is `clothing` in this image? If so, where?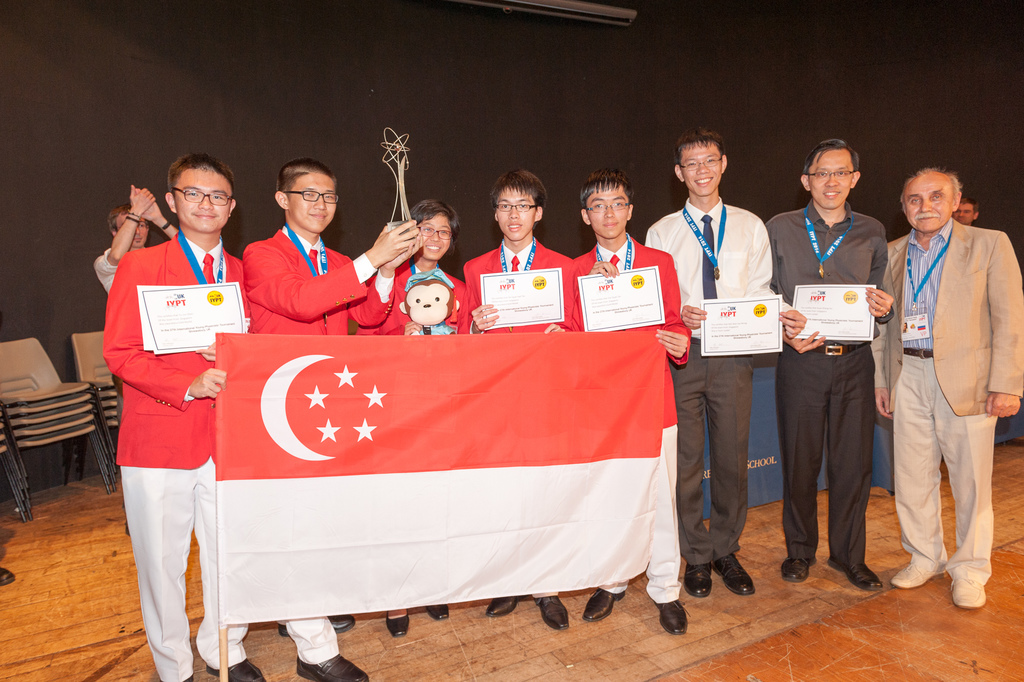
Yes, at l=93, t=245, r=124, b=421.
